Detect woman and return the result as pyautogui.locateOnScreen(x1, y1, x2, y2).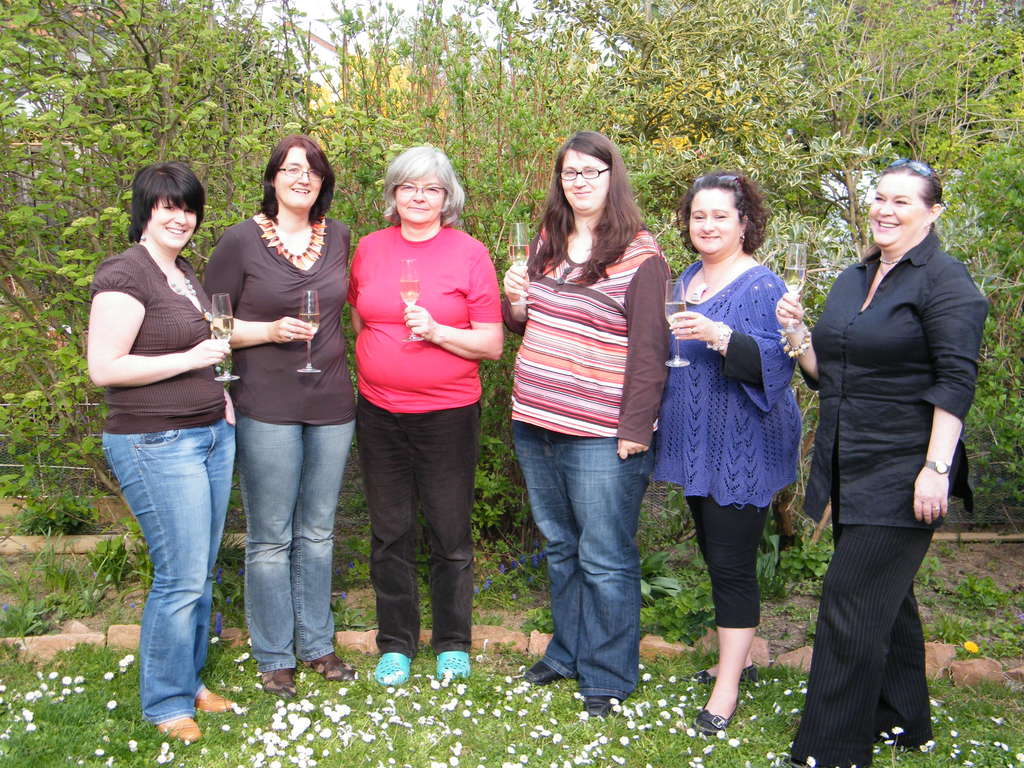
pyautogui.locateOnScreen(205, 132, 349, 696).
